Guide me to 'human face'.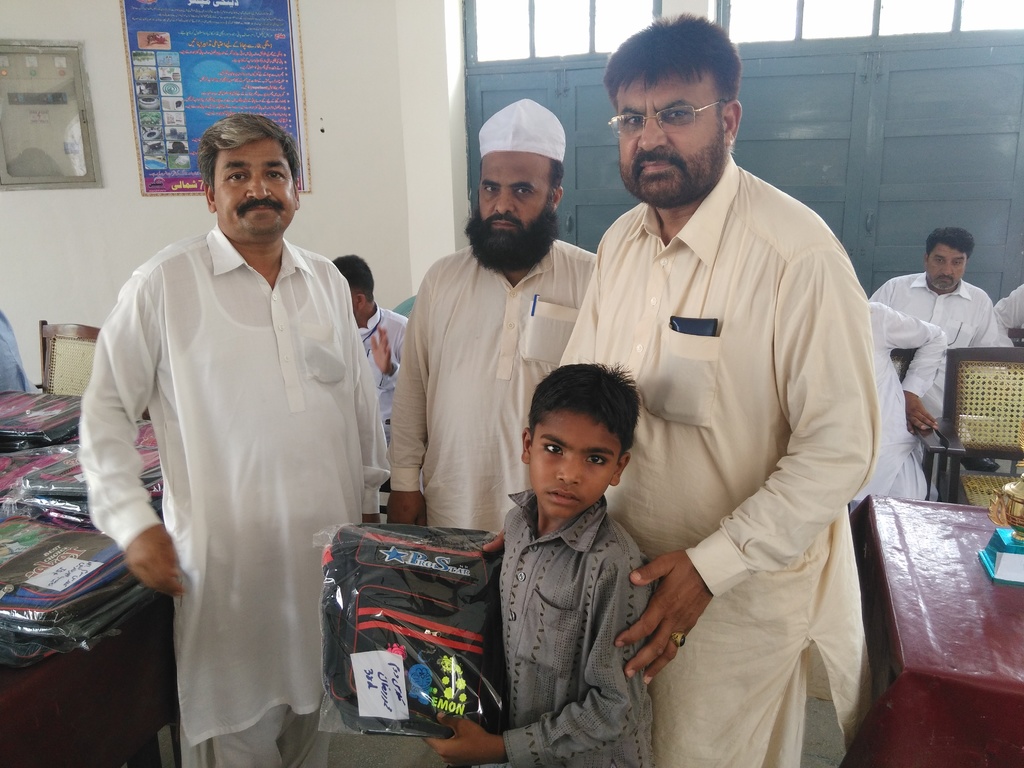
Guidance: rect(532, 409, 626, 519).
